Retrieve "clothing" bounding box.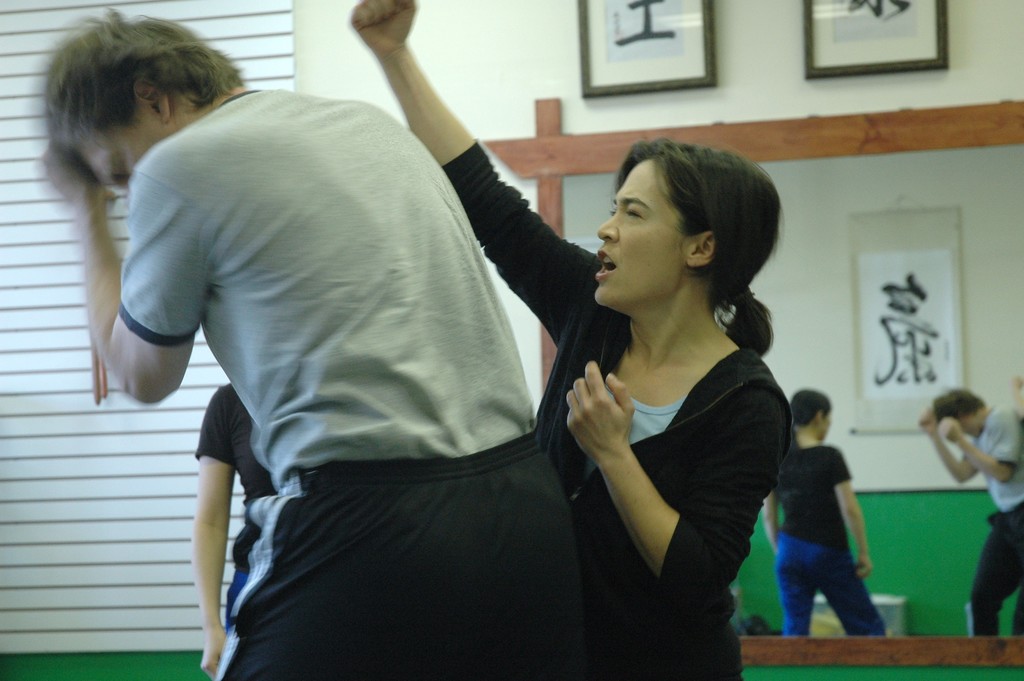
Bounding box: <region>111, 67, 588, 635</region>.
